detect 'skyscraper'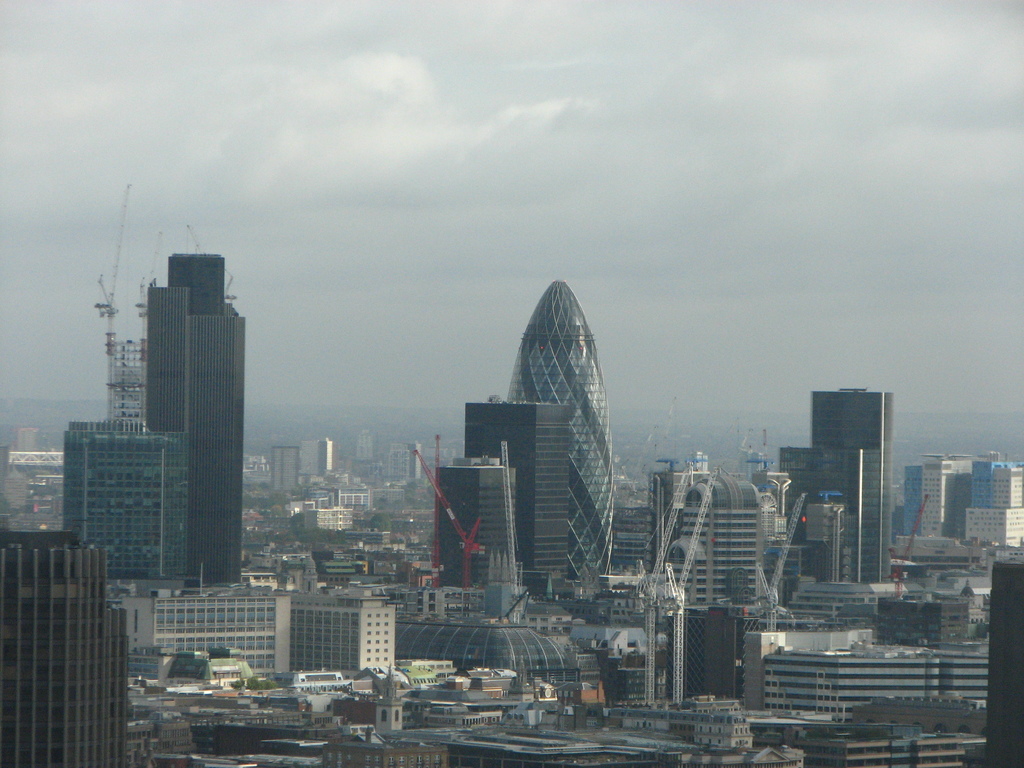
(x1=463, y1=399, x2=588, y2=602)
